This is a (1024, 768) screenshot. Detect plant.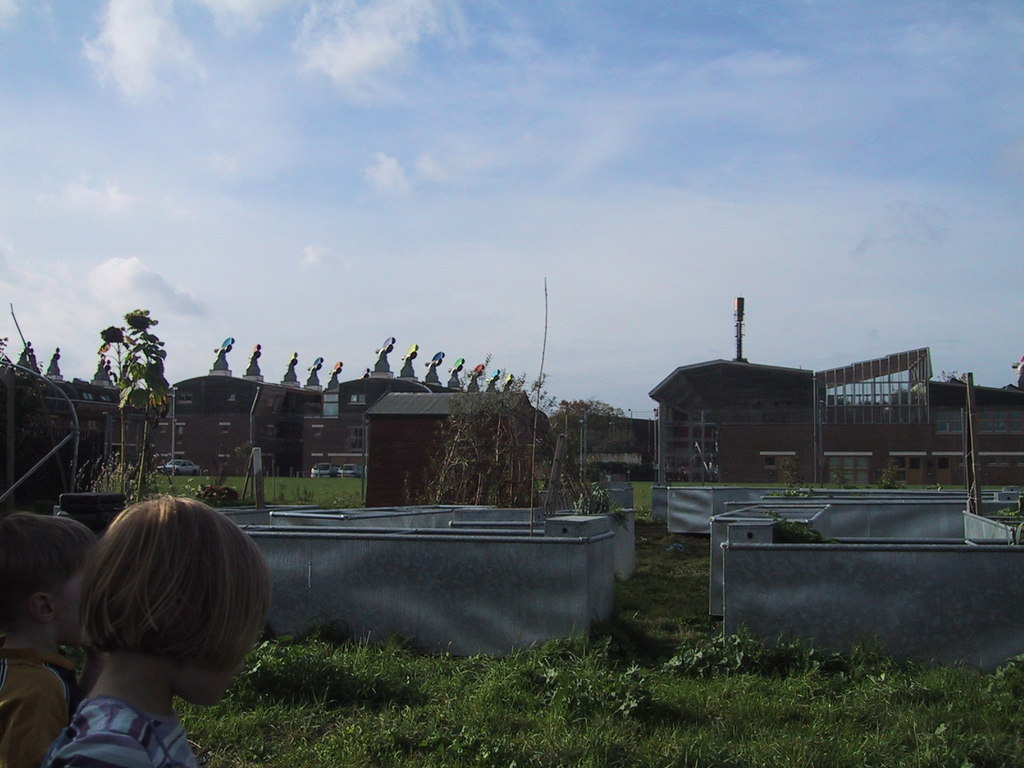
bbox=[237, 471, 360, 512].
